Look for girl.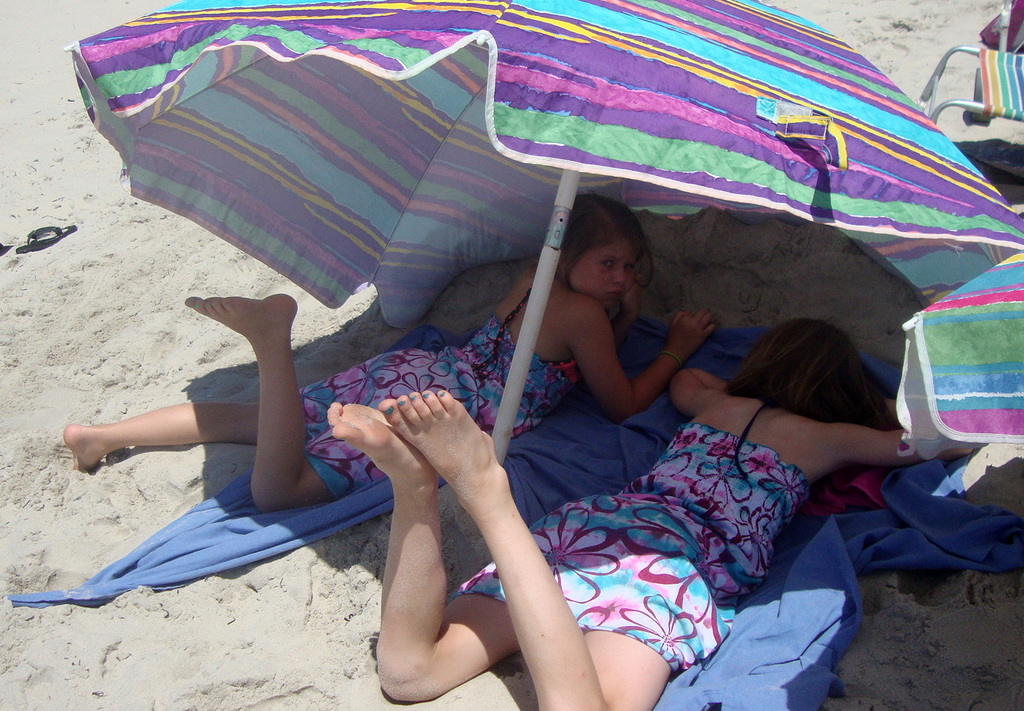
Found: l=329, t=320, r=974, b=710.
